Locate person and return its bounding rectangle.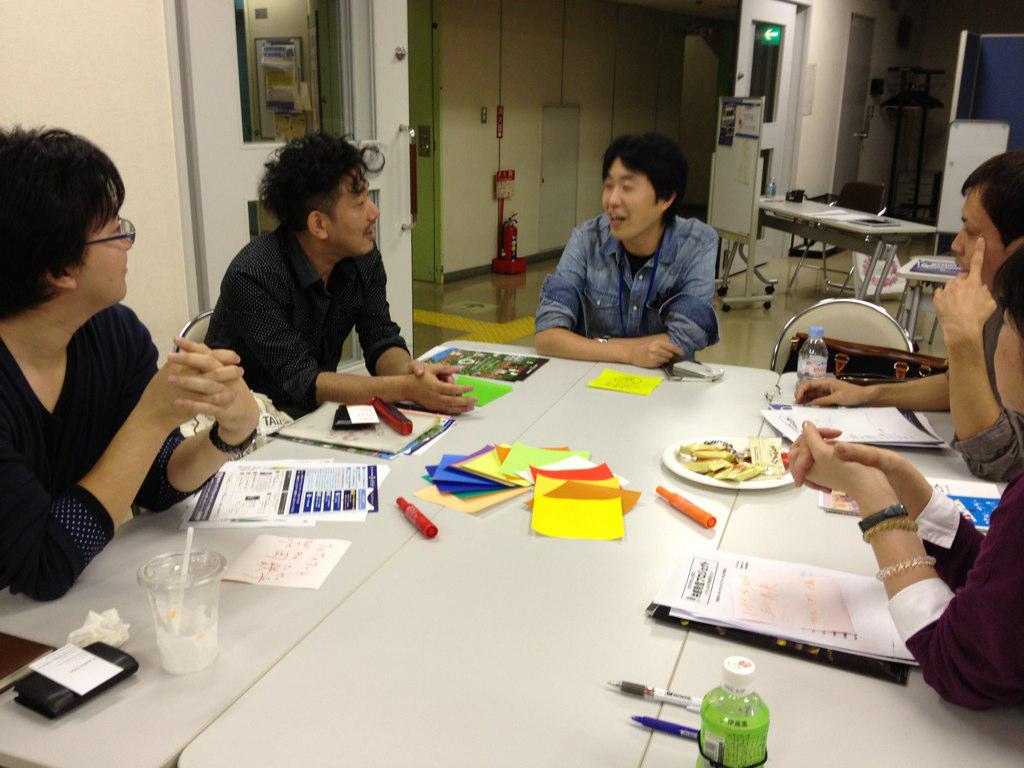
x1=205, y1=130, x2=480, y2=412.
